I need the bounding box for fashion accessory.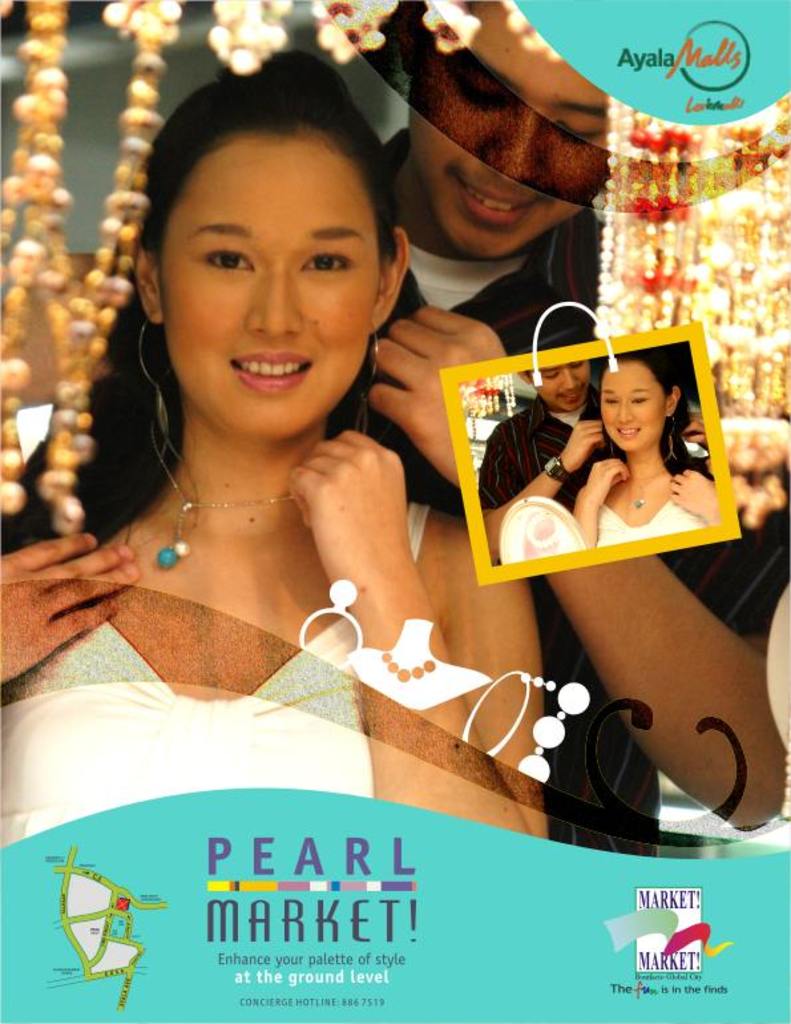
Here it is: {"left": 605, "top": 435, "right": 617, "bottom": 459}.
